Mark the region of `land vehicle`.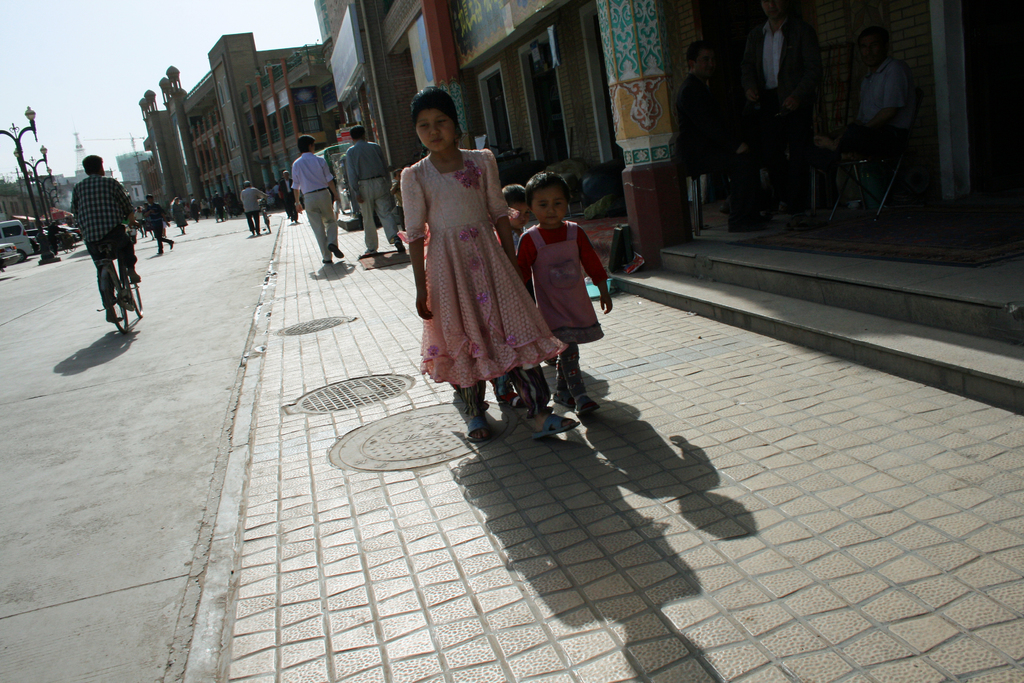
Region: <bbox>0, 221, 34, 262</bbox>.
